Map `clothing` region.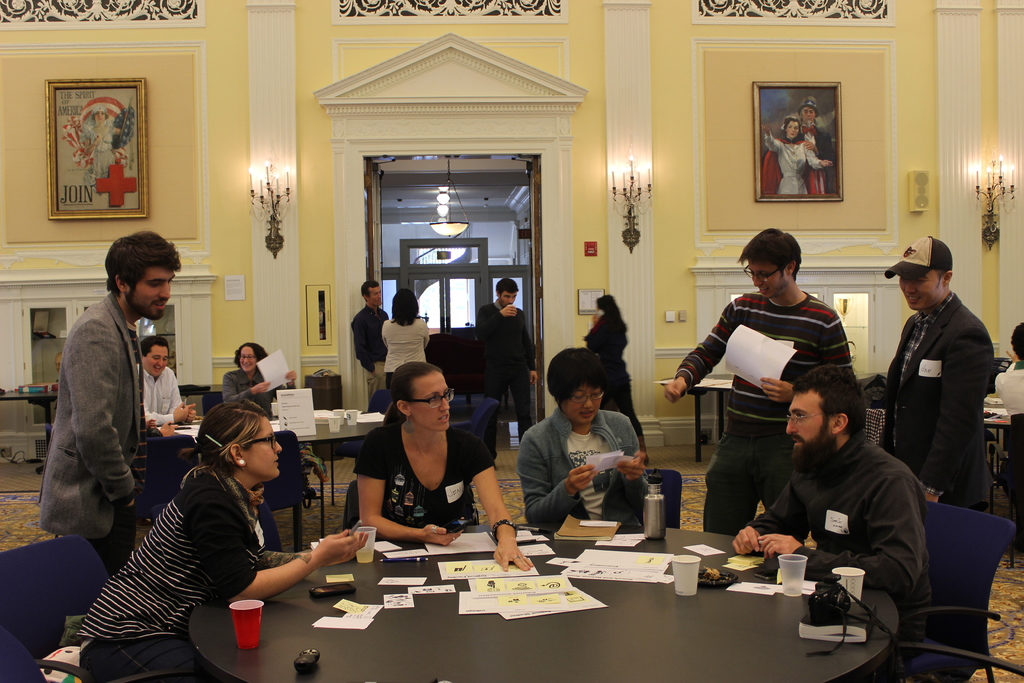
Mapped to bbox(584, 312, 639, 441).
